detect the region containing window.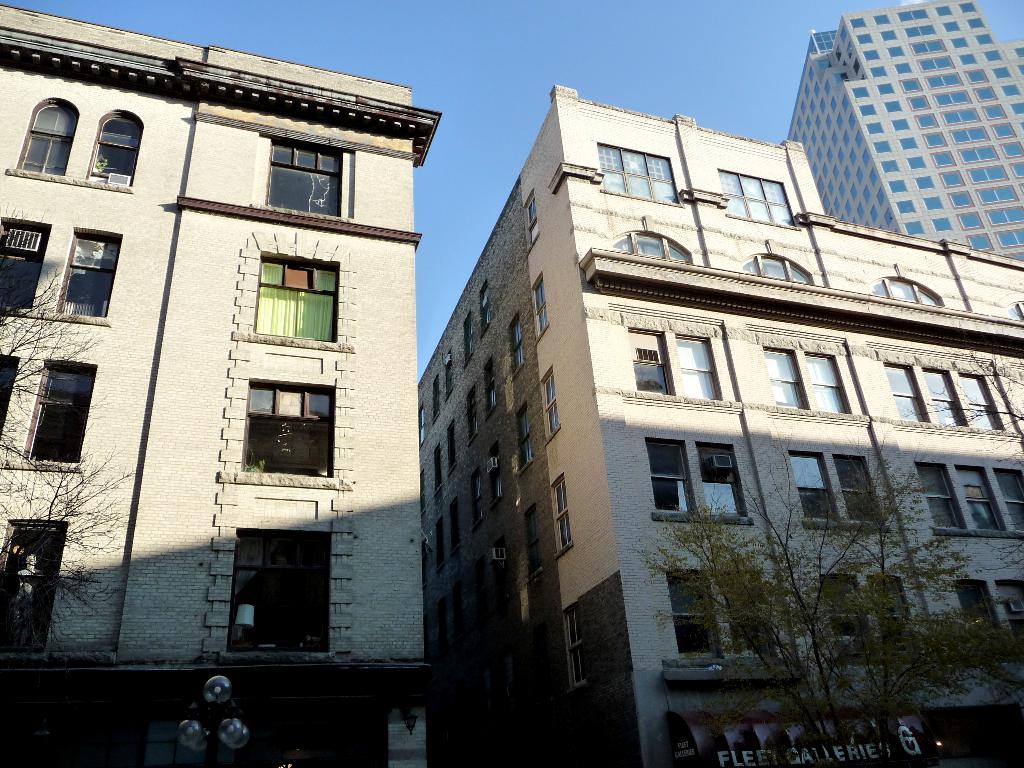
(529, 273, 548, 341).
